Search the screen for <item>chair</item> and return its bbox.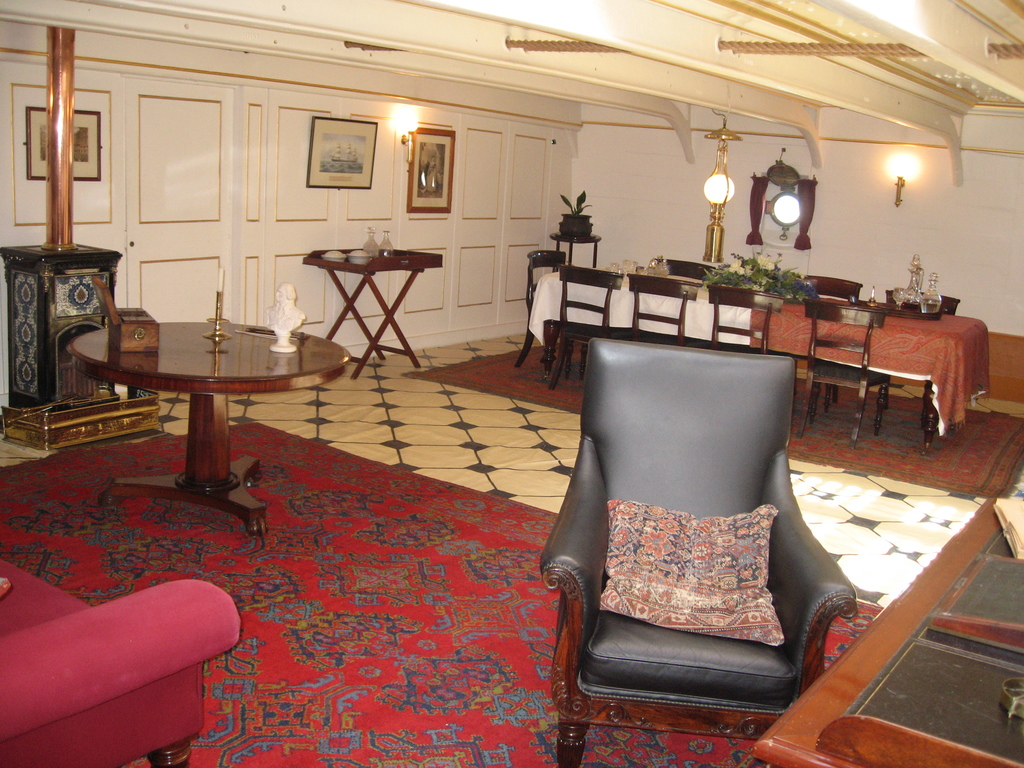
Found: [x1=706, y1=285, x2=787, y2=359].
